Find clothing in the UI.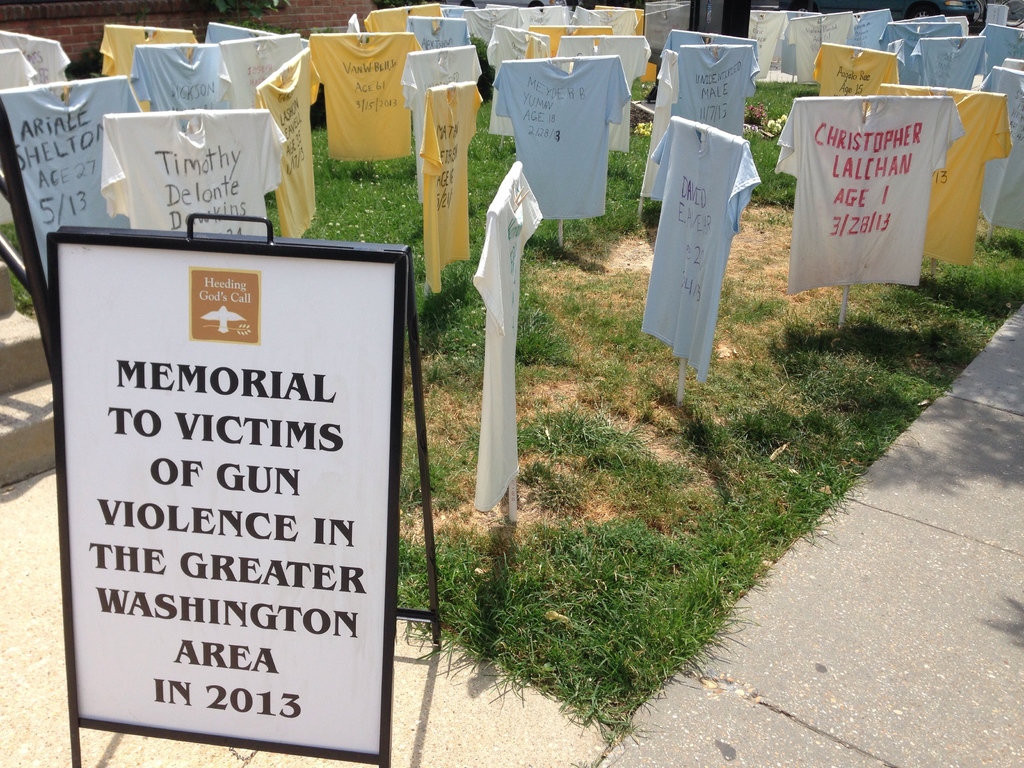
UI element at bbox=(472, 163, 539, 514).
